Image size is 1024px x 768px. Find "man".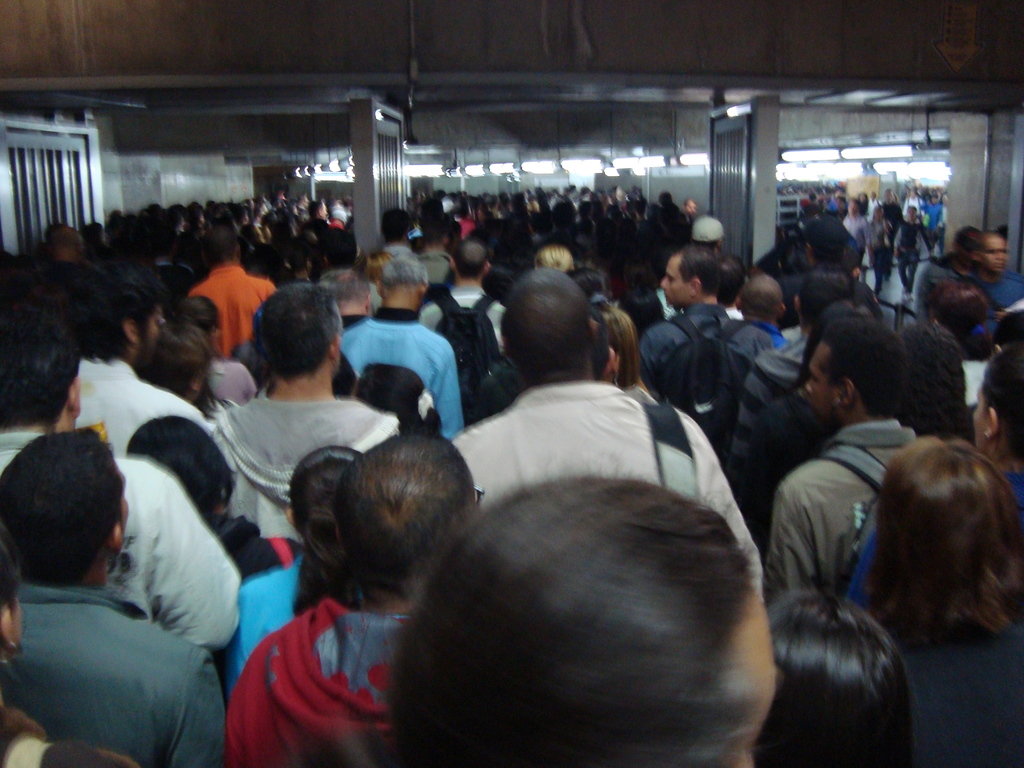
x1=340 y1=254 x2=462 y2=447.
